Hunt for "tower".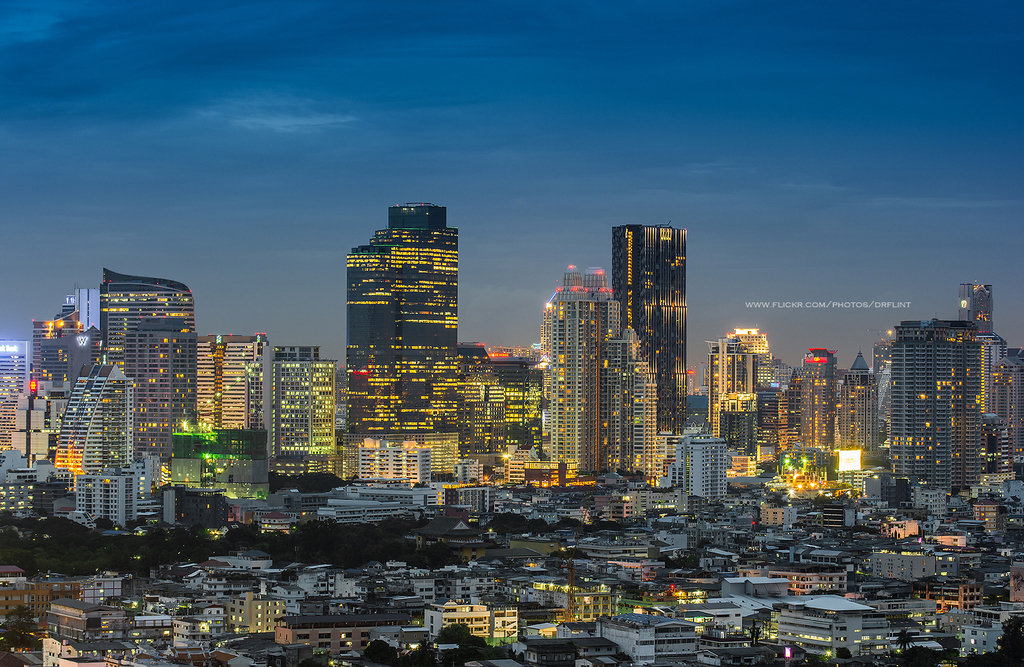
Hunted down at {"x1": 606, "y1": 216, "x2": 693, "y2": 432}.
